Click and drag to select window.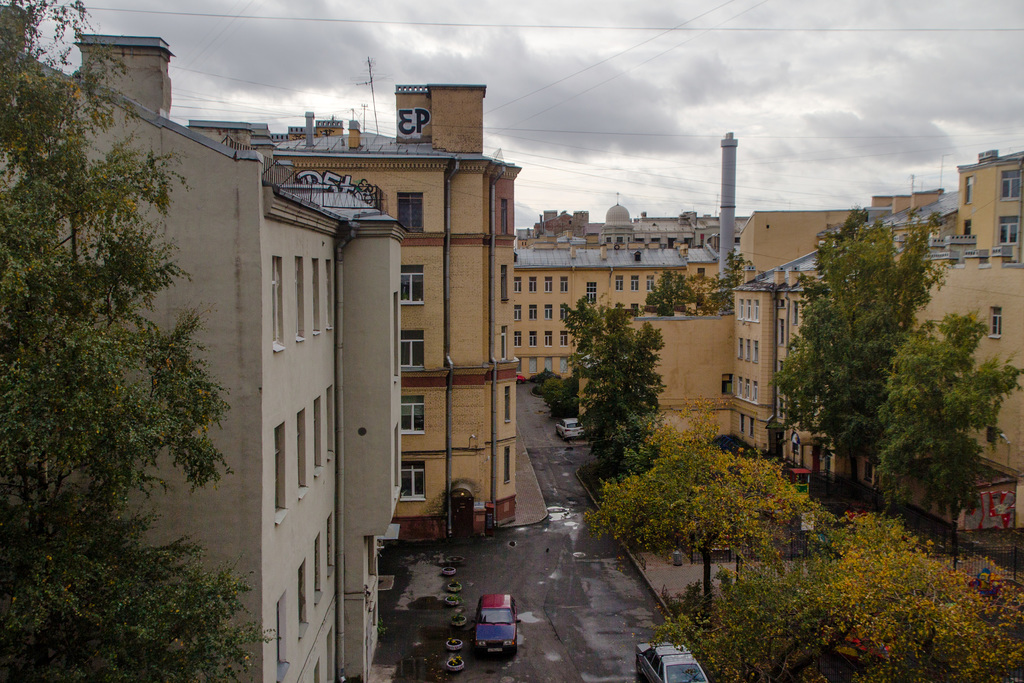
Selection: Rect(504, 447, 513, 486).
